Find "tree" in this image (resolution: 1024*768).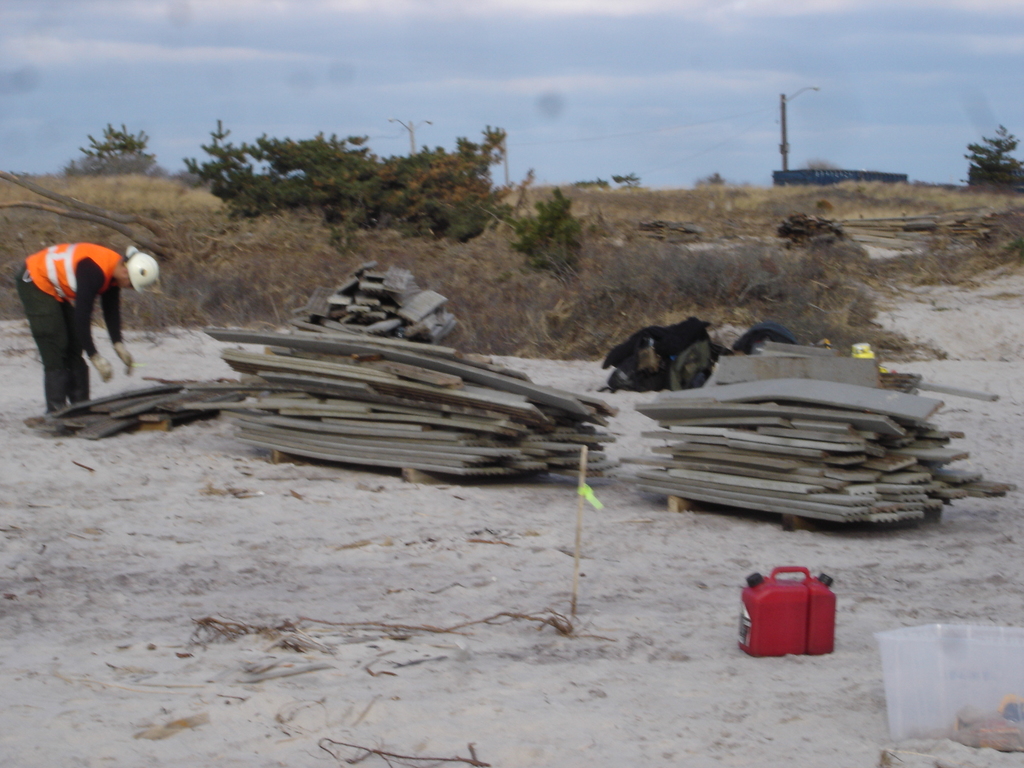
[left=804, top=156, right=842, bottom=172].
